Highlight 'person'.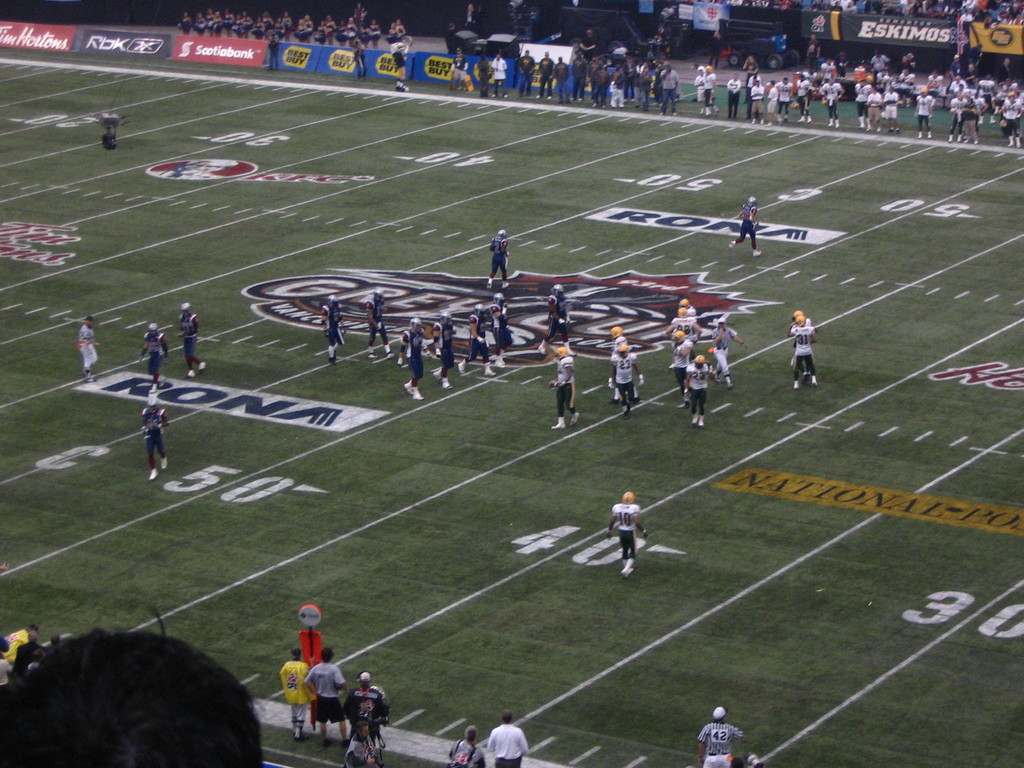
Highlighted region: box(595, 492, 659, 585).
